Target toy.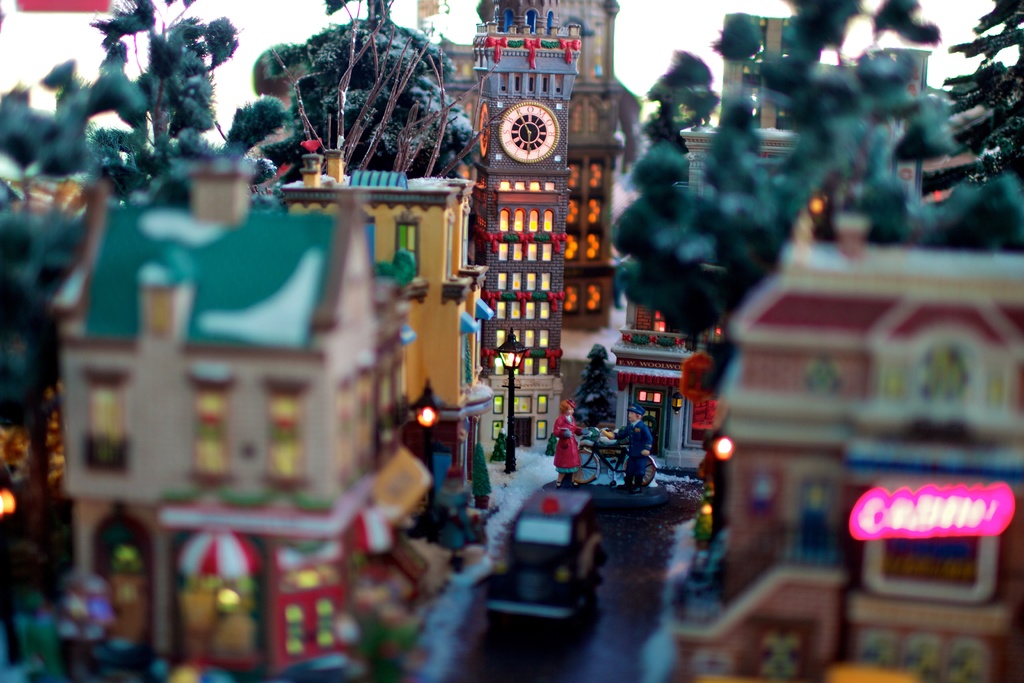
Target region: box=[59, 204, 376, 682].
